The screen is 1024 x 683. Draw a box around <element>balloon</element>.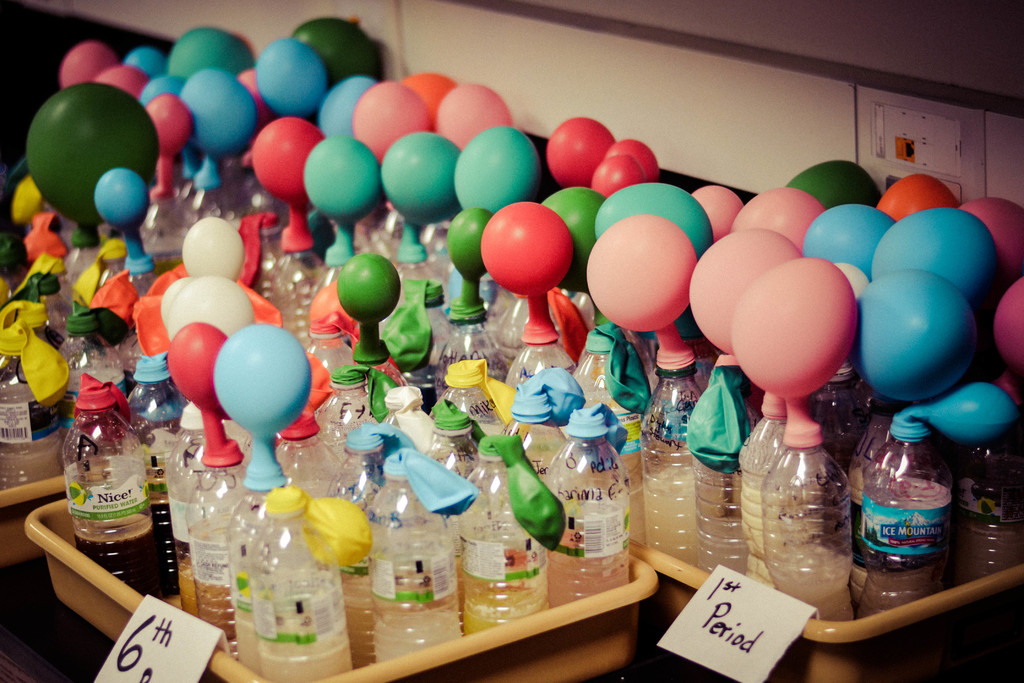
[left=545, top=116, right=616, bottom=188].
